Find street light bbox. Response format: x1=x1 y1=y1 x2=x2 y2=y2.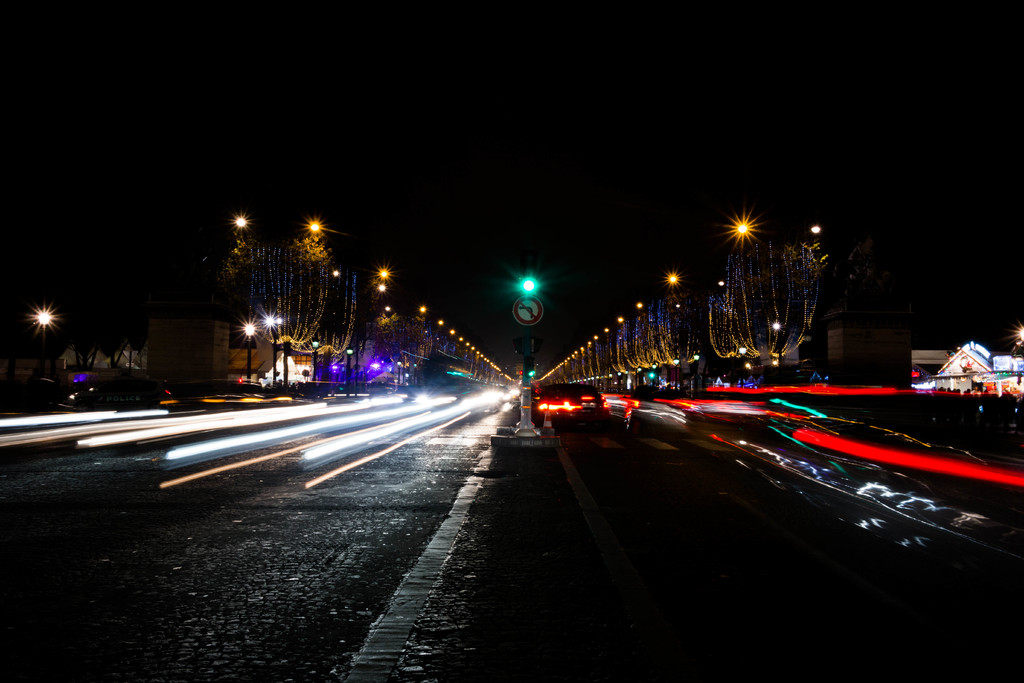
x1=626 y1=370 x2=630 y2=374.
